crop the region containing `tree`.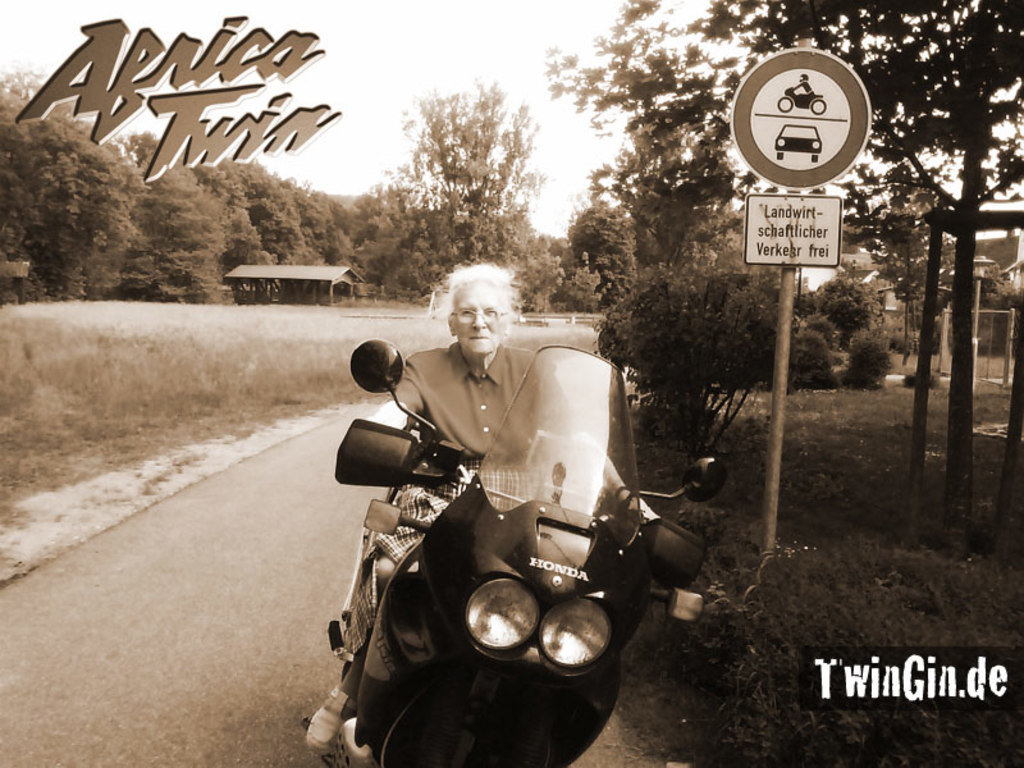
Crop region: 694,189,728,294.
